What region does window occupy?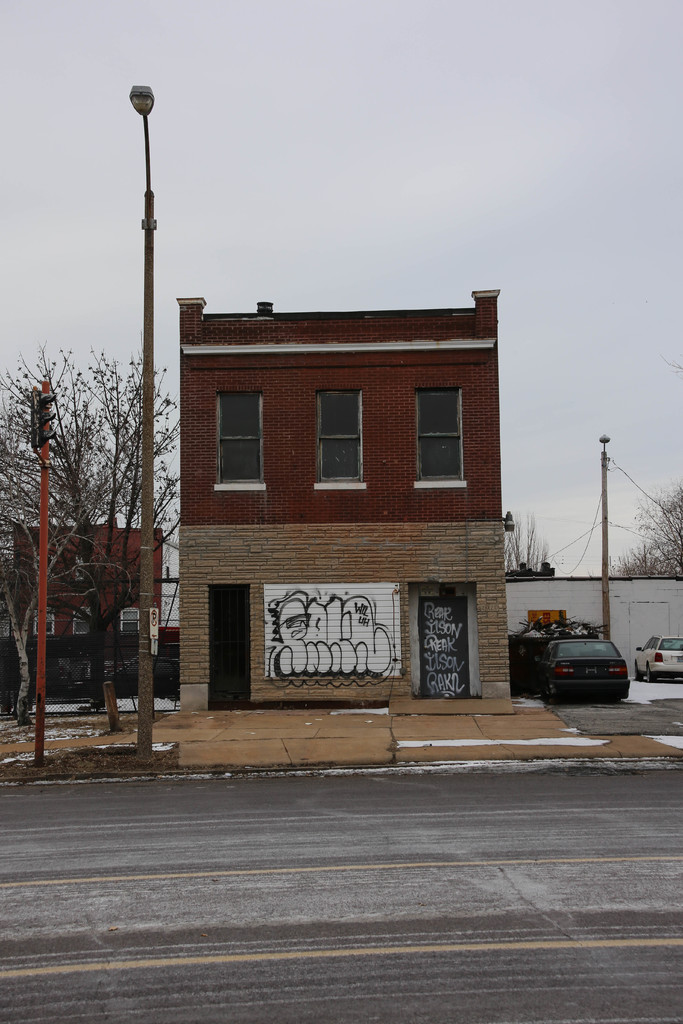
(x1=213, y1=390, x2=267, y2=490).
